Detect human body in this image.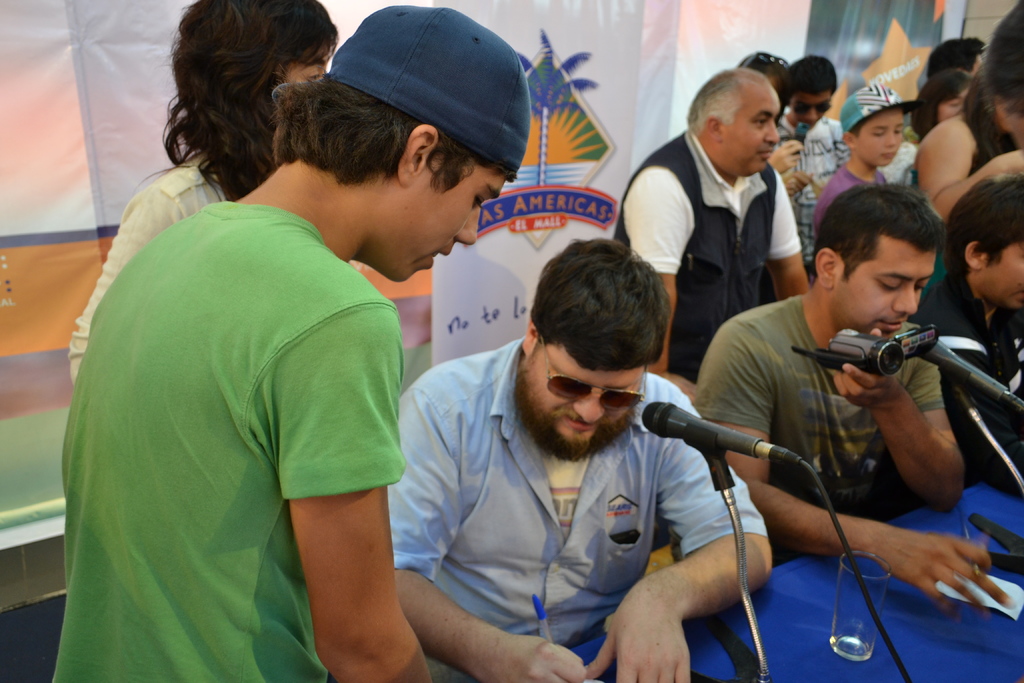
Detection: left=790, top=76, right=934, bottom=269.
